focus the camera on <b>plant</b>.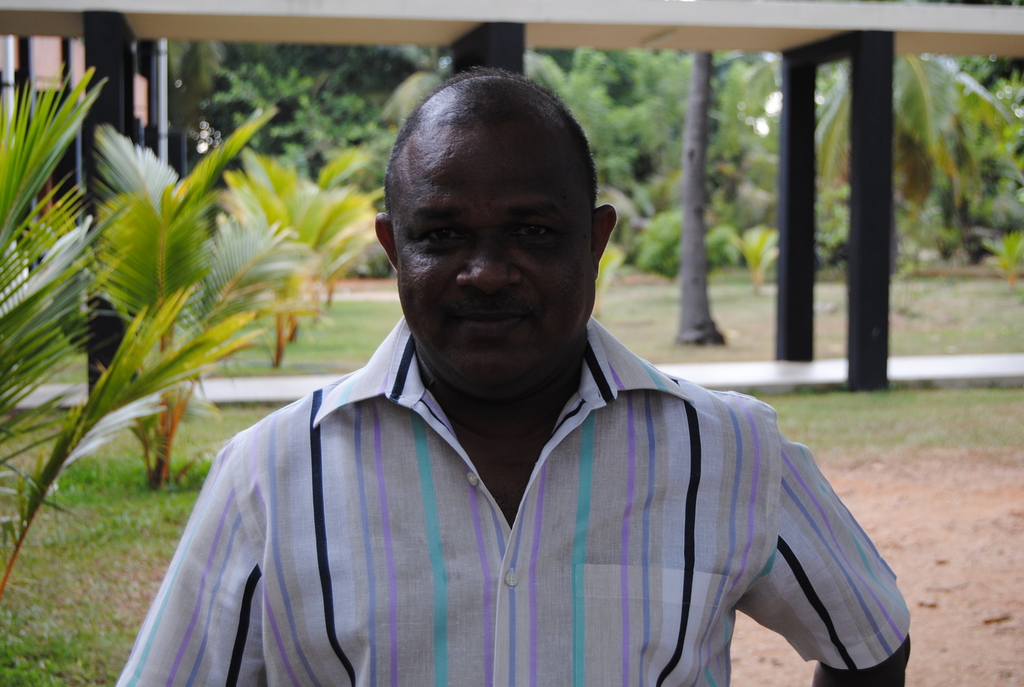
Focus region: 241:159:345:375.
